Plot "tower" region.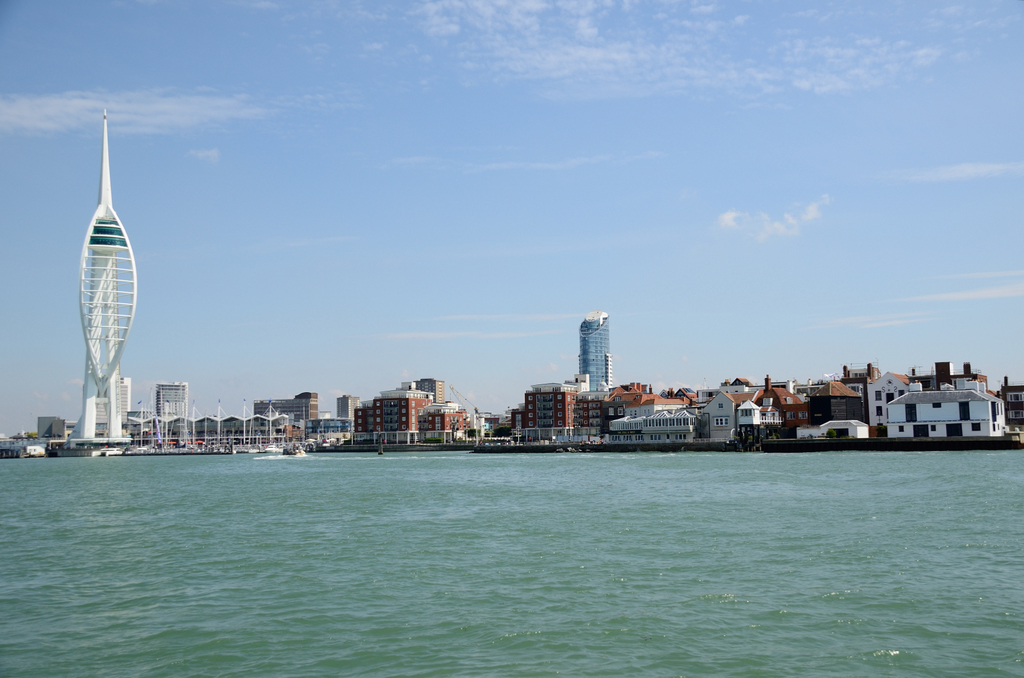
Plotted at crop(581, 316, 604, 407).
